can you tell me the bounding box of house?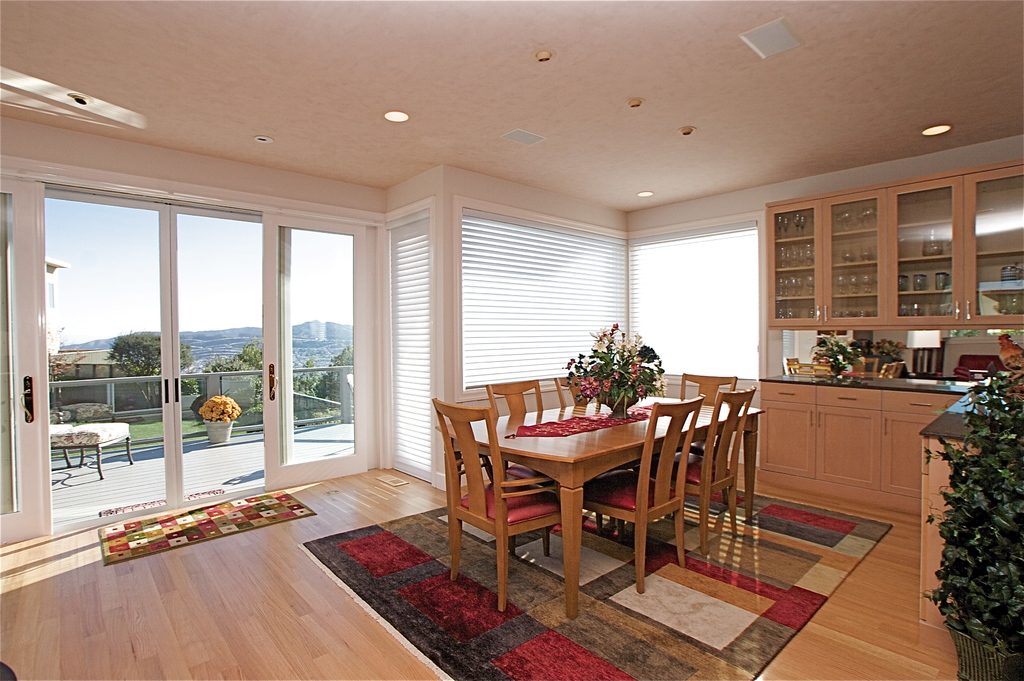
region(22, 26, 1000, 655).
